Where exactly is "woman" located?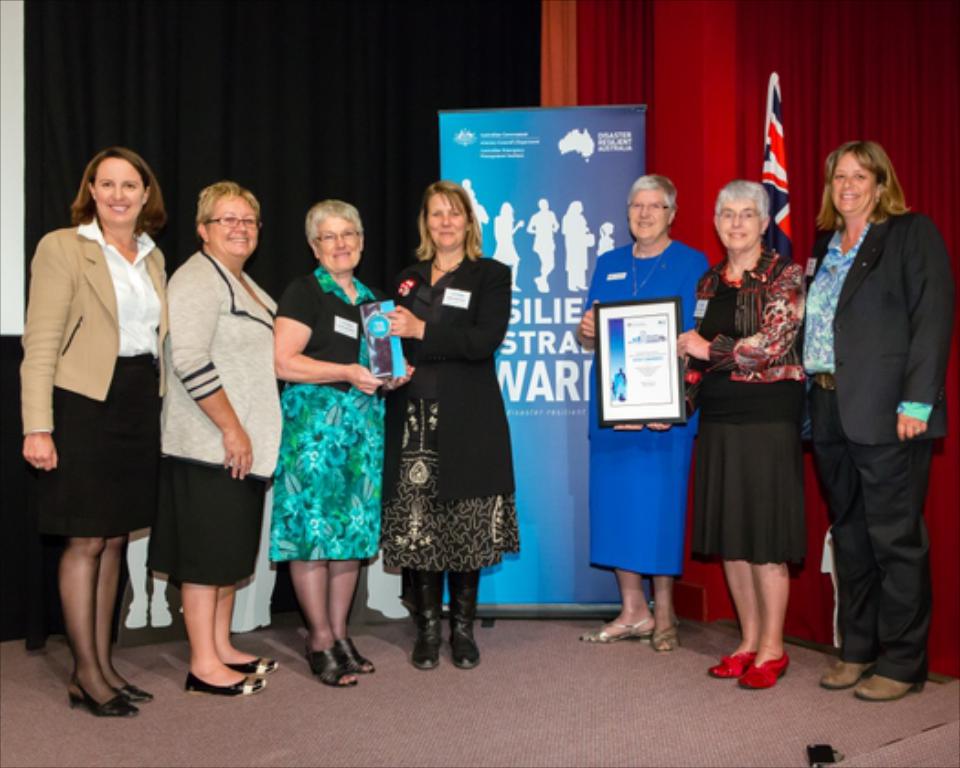
Its bounding box is (280, 197, 415, 691).
